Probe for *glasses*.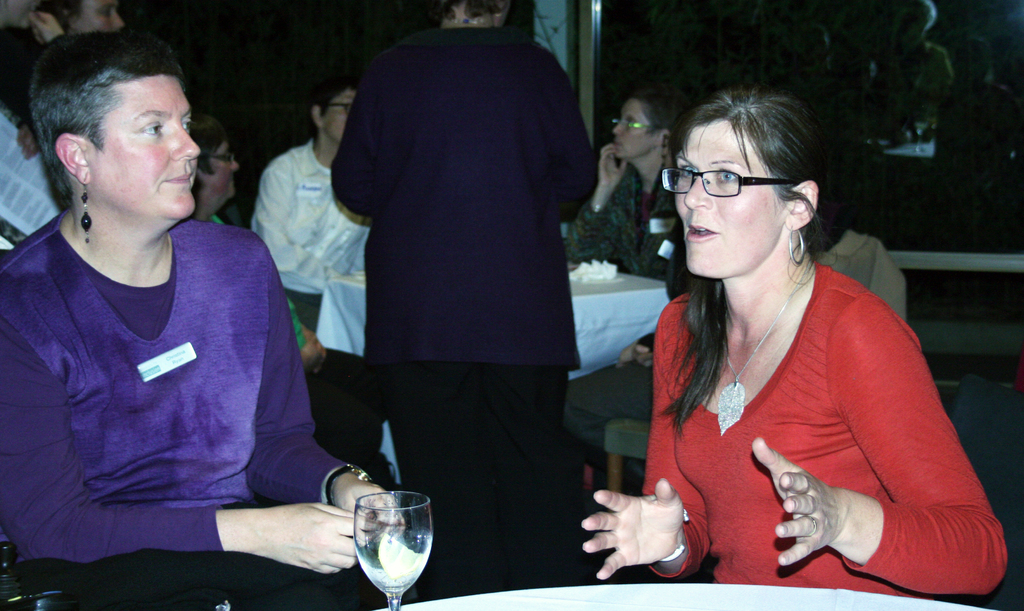
Probe result: 658, 169, 794, 198.
